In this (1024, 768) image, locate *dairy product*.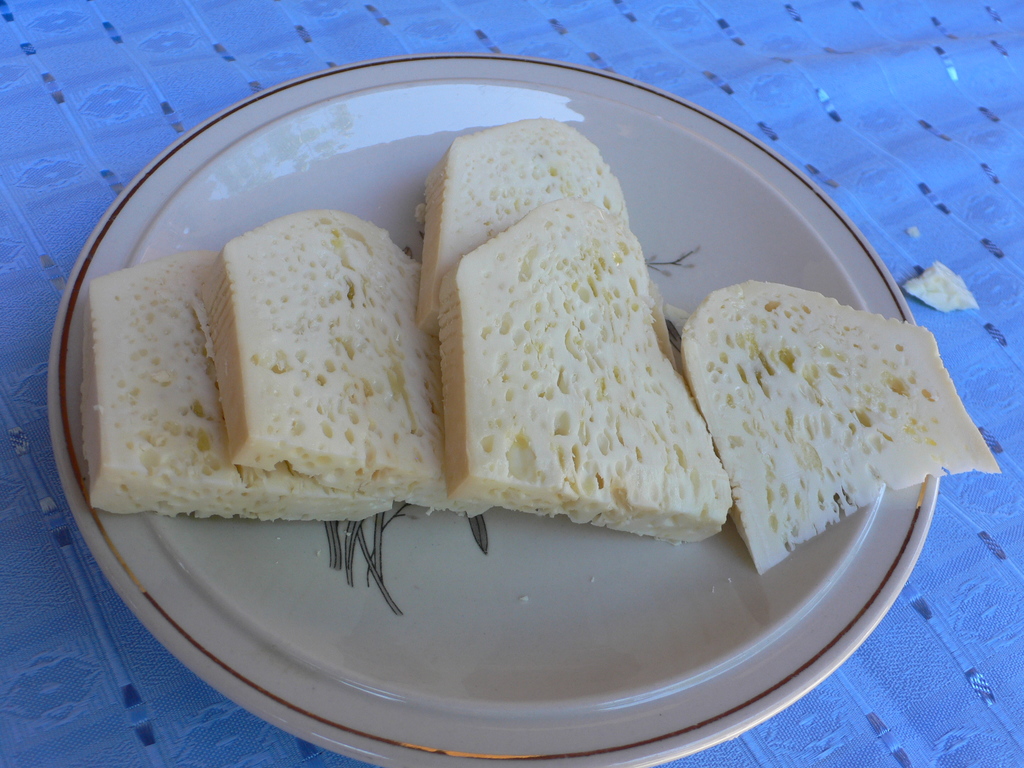
Bounding box: l=667, t=292, r=984, b=559.
